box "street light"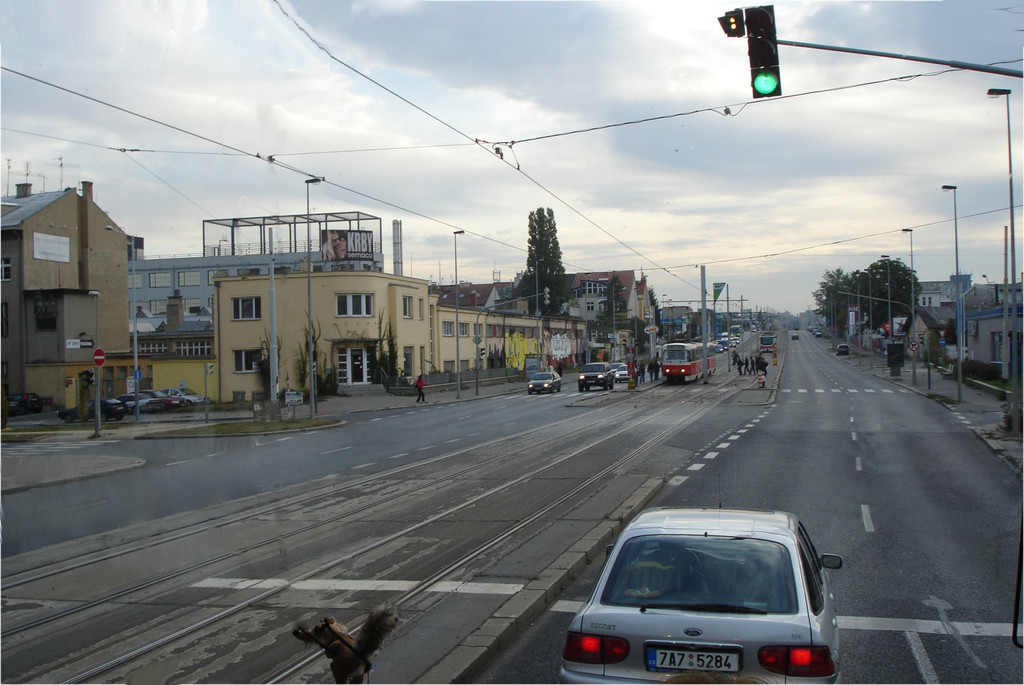
left=662, top=291, right=668, bottom=340
